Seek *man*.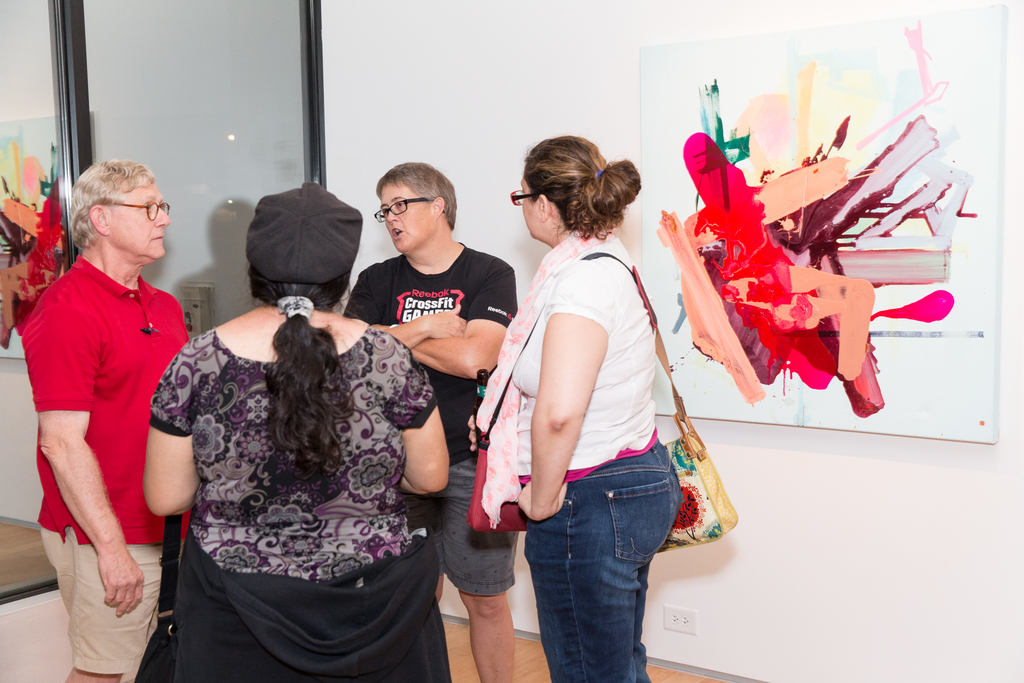
locate(23, 162, 189, 682).
